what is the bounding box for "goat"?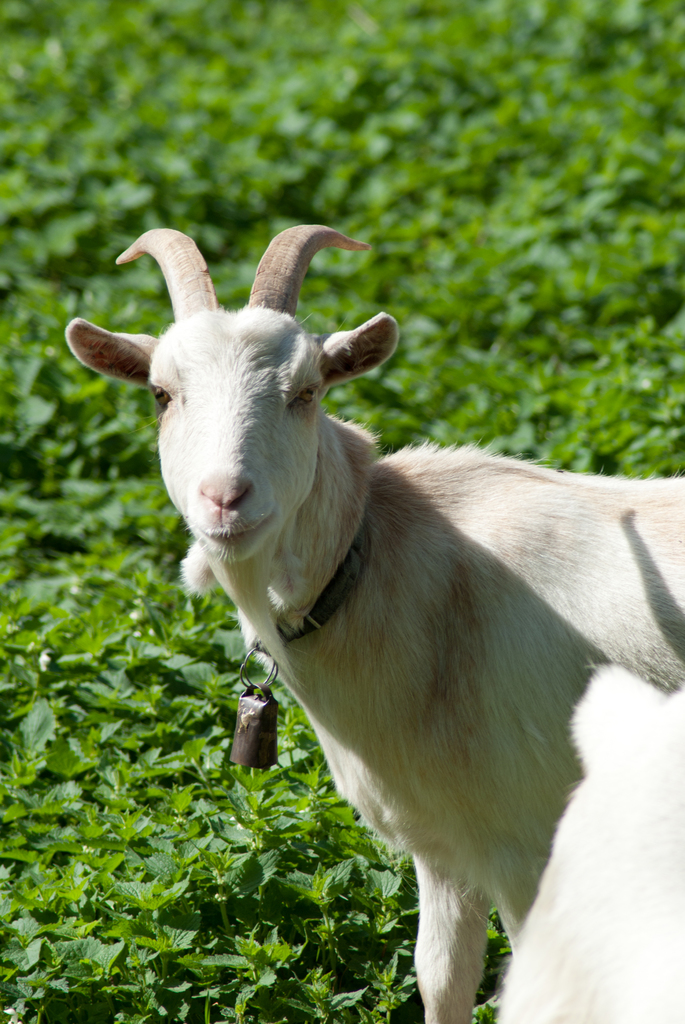
(72, 227, 684, 1023).
